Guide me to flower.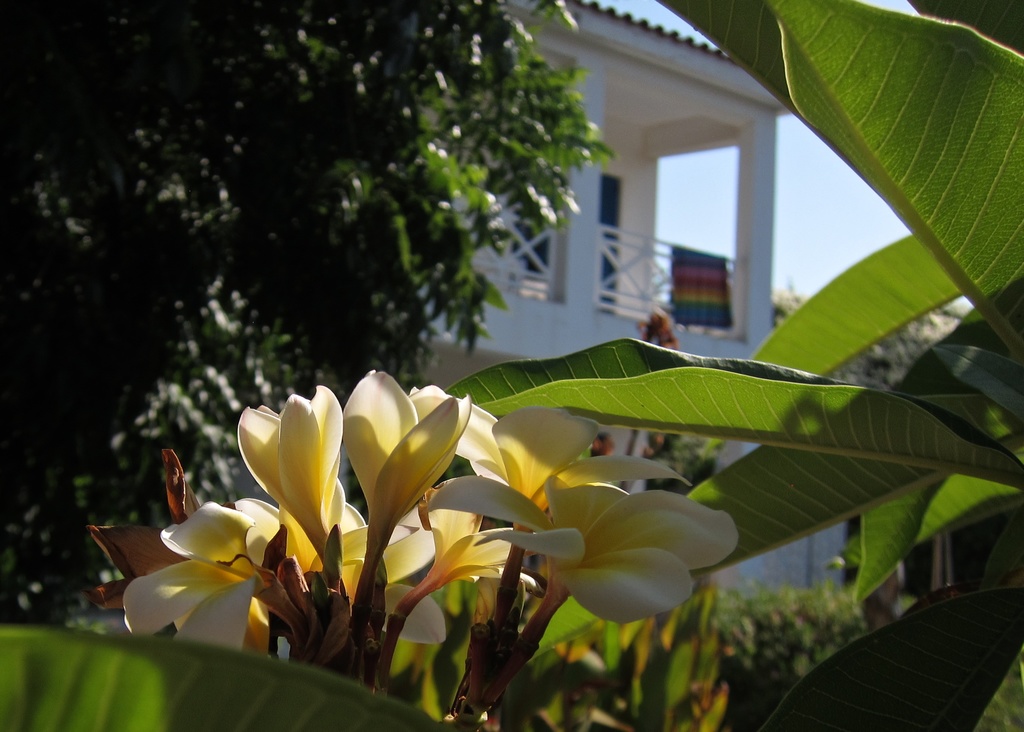
Guidance: (232, 385, 349, 569).
